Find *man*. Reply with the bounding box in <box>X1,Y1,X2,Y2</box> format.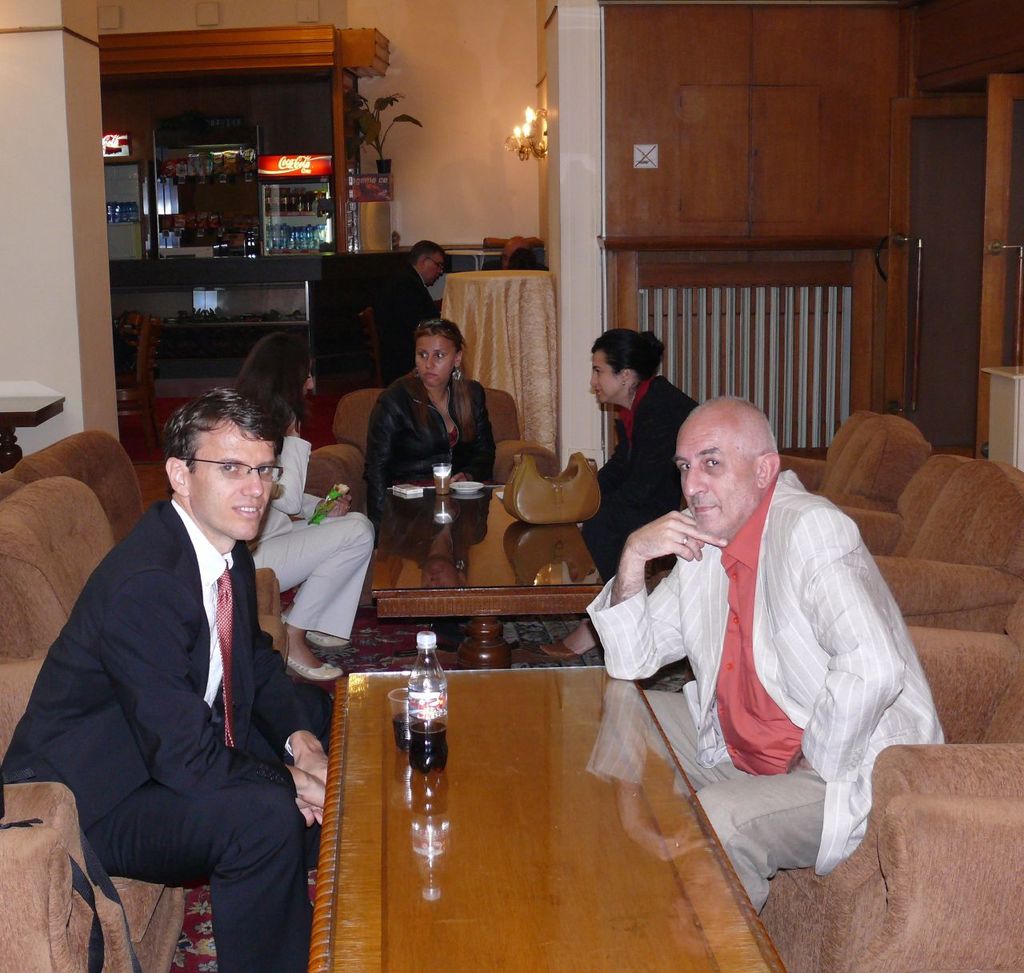
<box>583,392,943,911</box>.
